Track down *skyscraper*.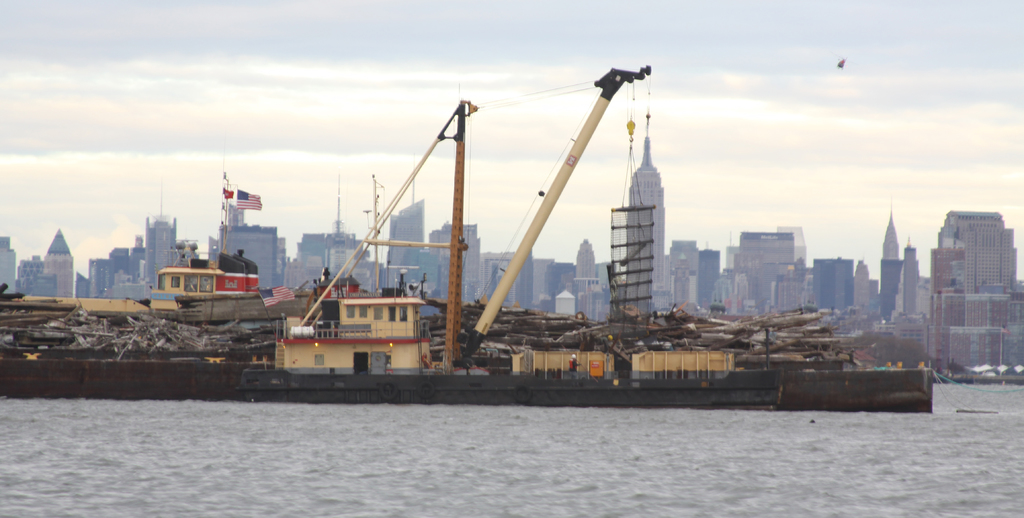
Tracked to x1=882 y1=211 x2=906 y2=320.
